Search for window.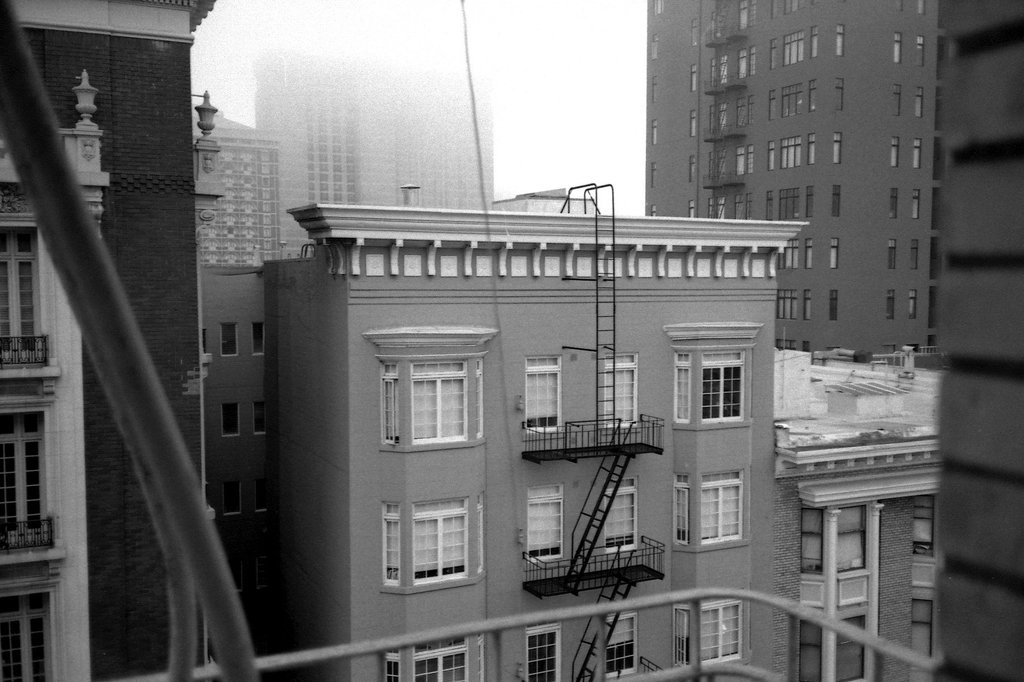
Found at select_region(766, 94, 776, 120).
